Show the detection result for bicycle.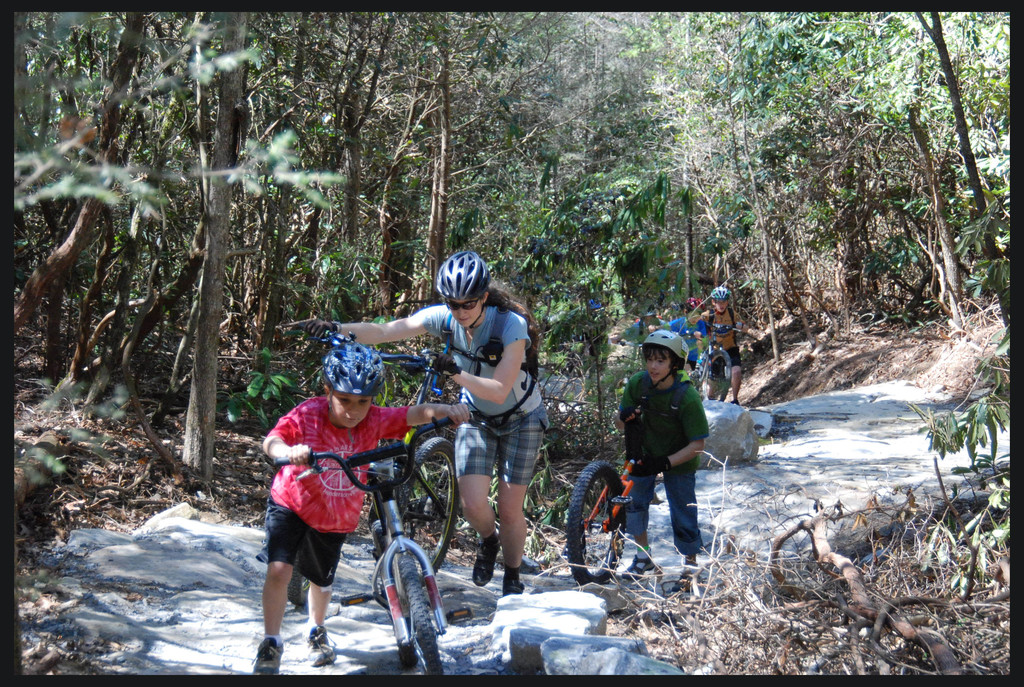
l=566, t=445, r=668, b=591.
